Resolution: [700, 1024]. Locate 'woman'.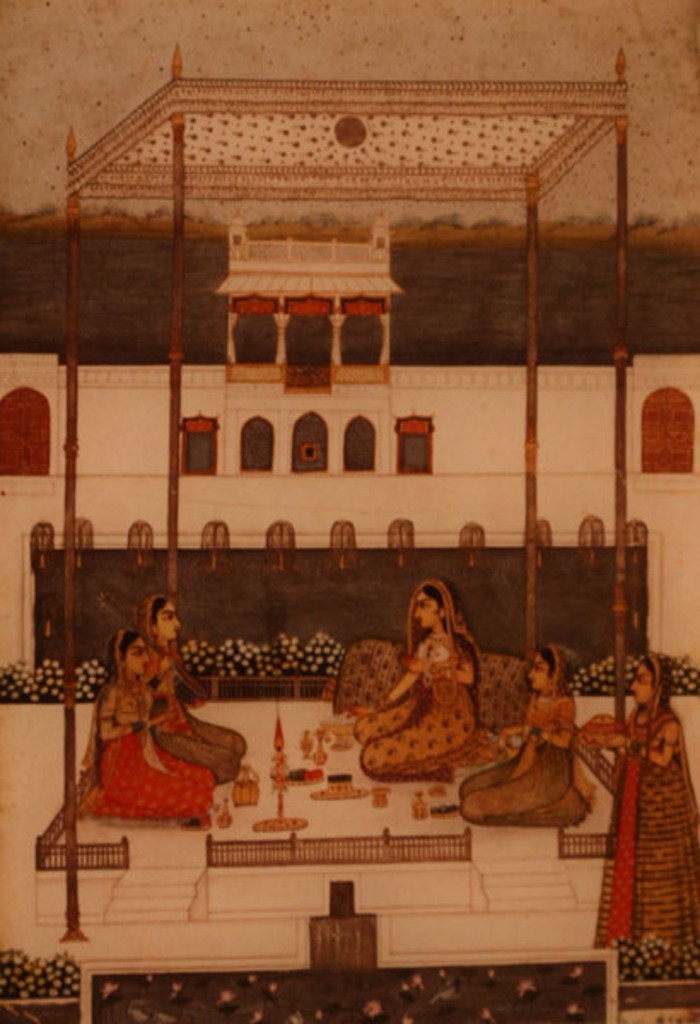
bbox=[338, 570, 517, 785].
